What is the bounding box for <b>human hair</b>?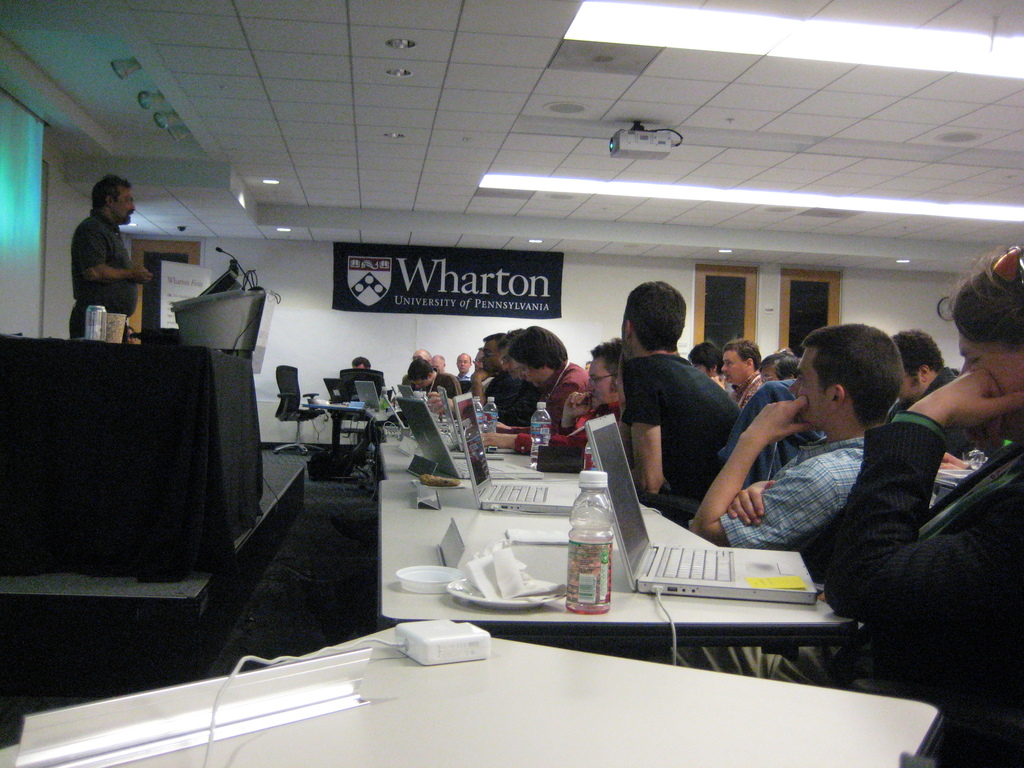
box(407, 360, 431, 380).
